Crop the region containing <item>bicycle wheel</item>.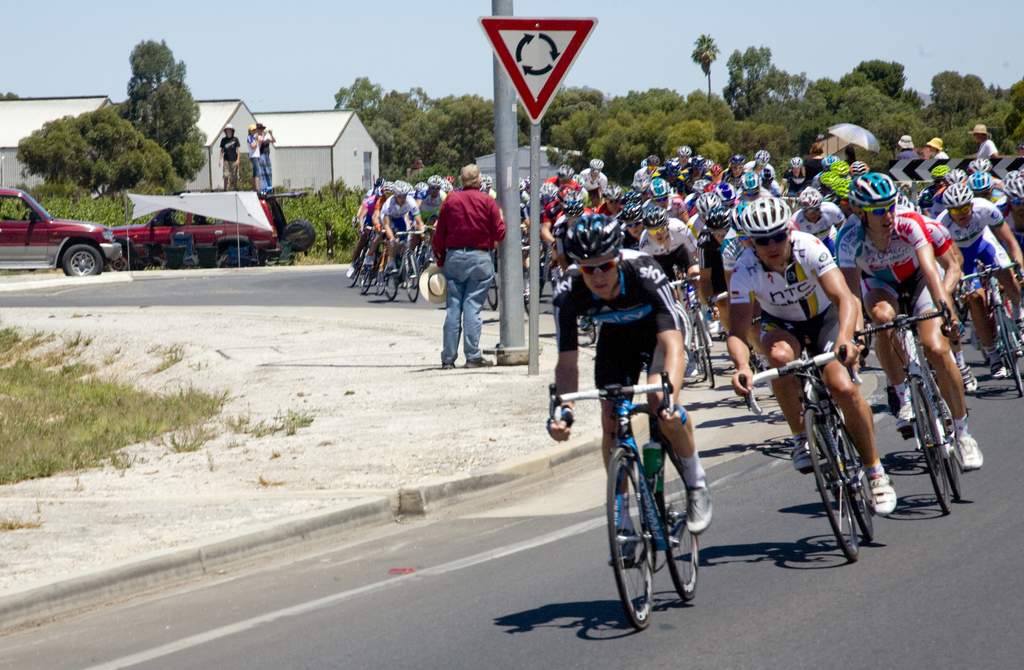
Crop region: box=[831, 425, 877, 542].
